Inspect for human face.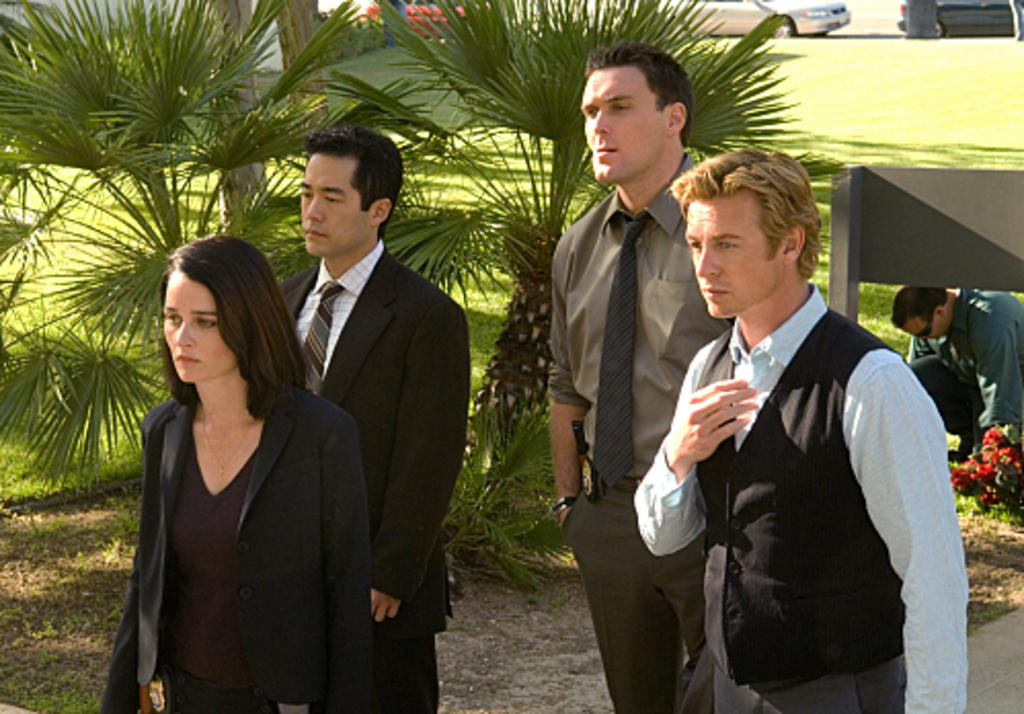
Inspection: l=293, t=160, r=371, b=252.
